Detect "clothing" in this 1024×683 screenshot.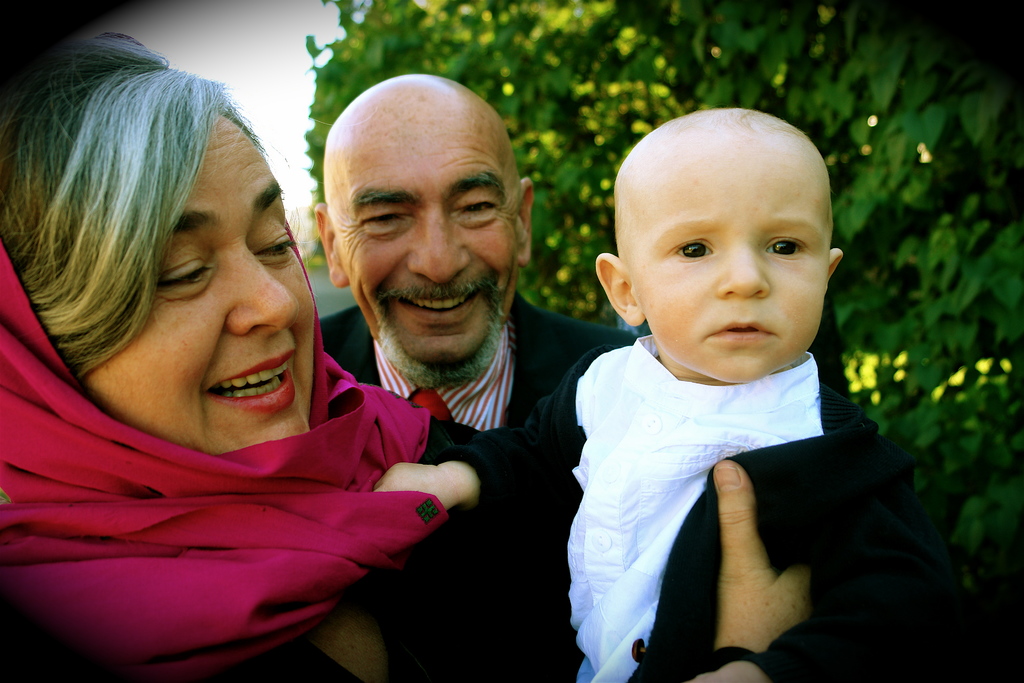
Detection: region(3, 240, 446, 682).
